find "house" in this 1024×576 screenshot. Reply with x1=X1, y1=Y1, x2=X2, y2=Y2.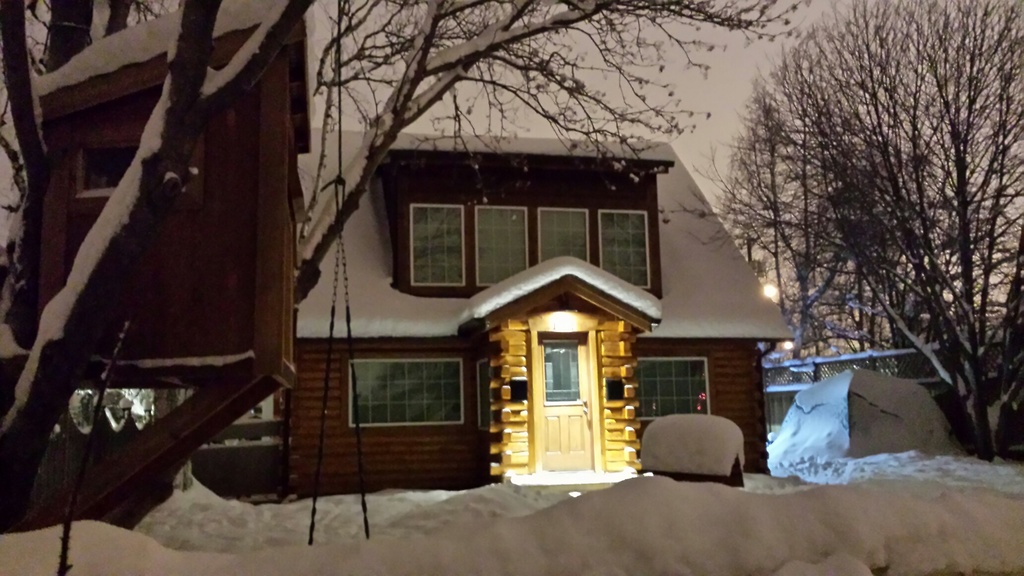
x1=1, y1=0, x2=787, y2=508.
